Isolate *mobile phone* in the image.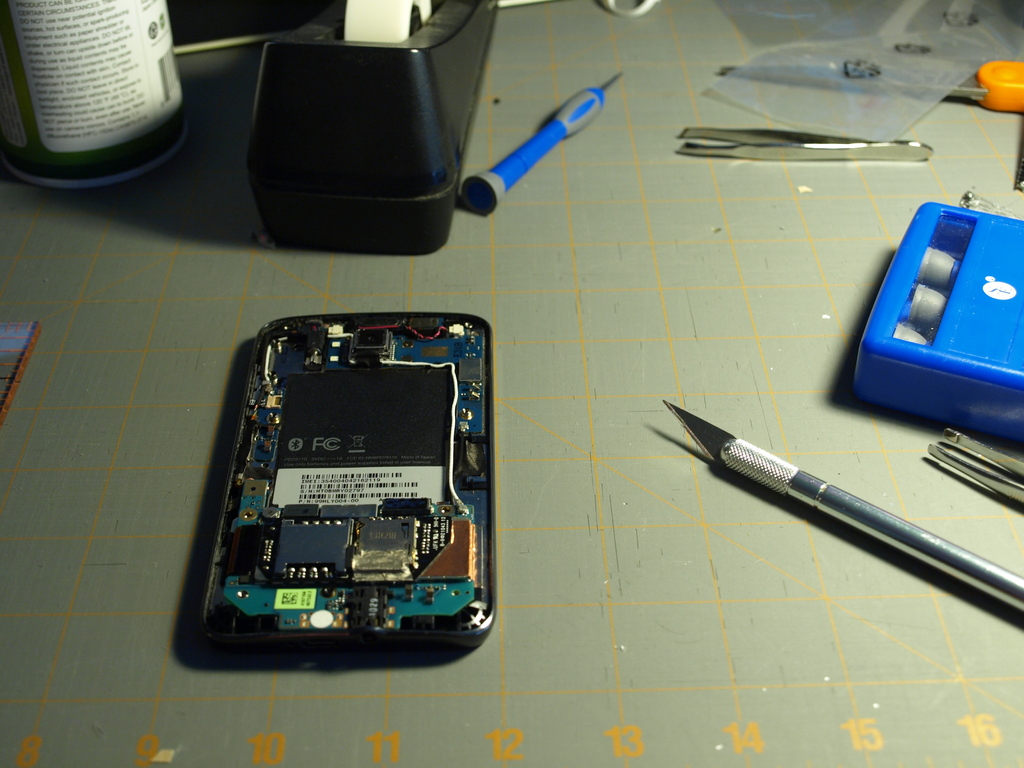
Isolated region: 181, 304, 501, 673.
